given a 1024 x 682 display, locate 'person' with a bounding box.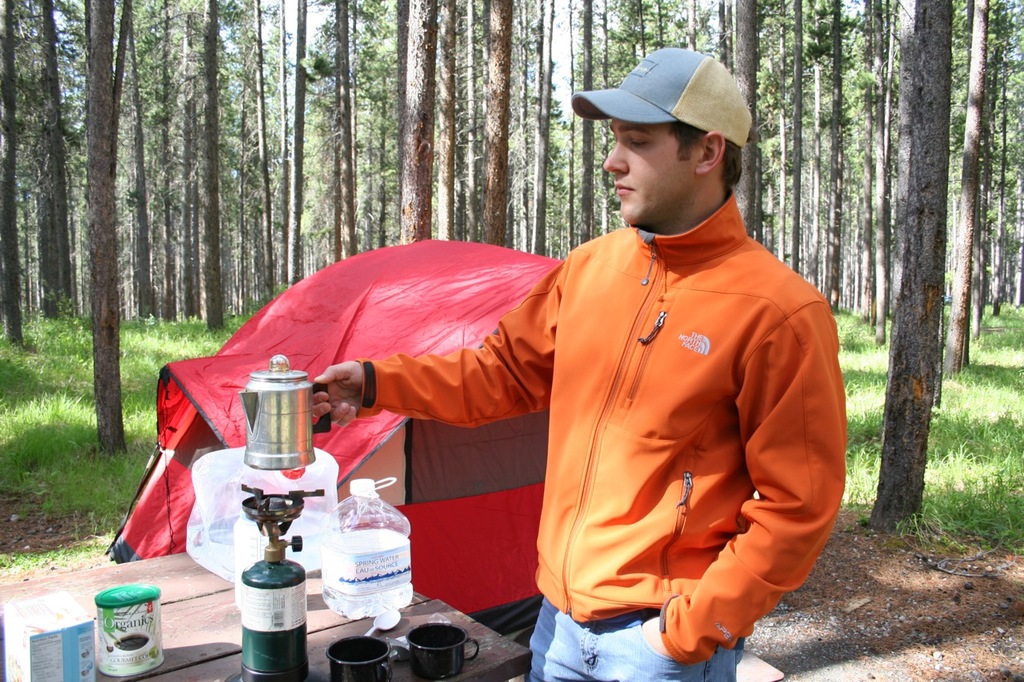
Located: pyautogui.locateOnScreen(309, 38, 845, 681).
